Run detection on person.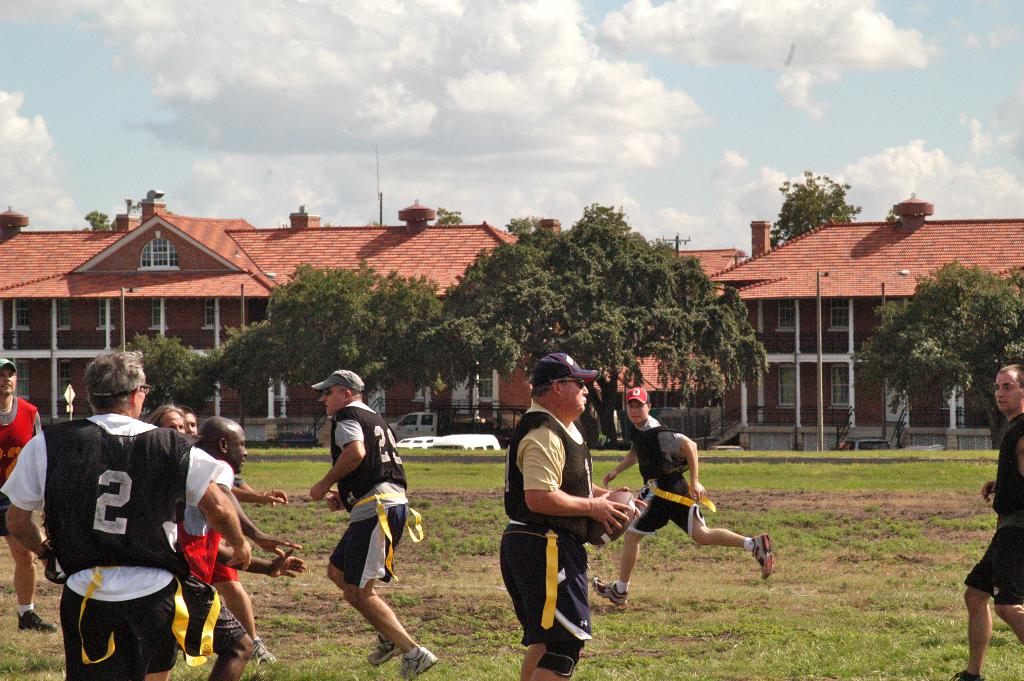
Result: region(0, 357, 56, 631).
